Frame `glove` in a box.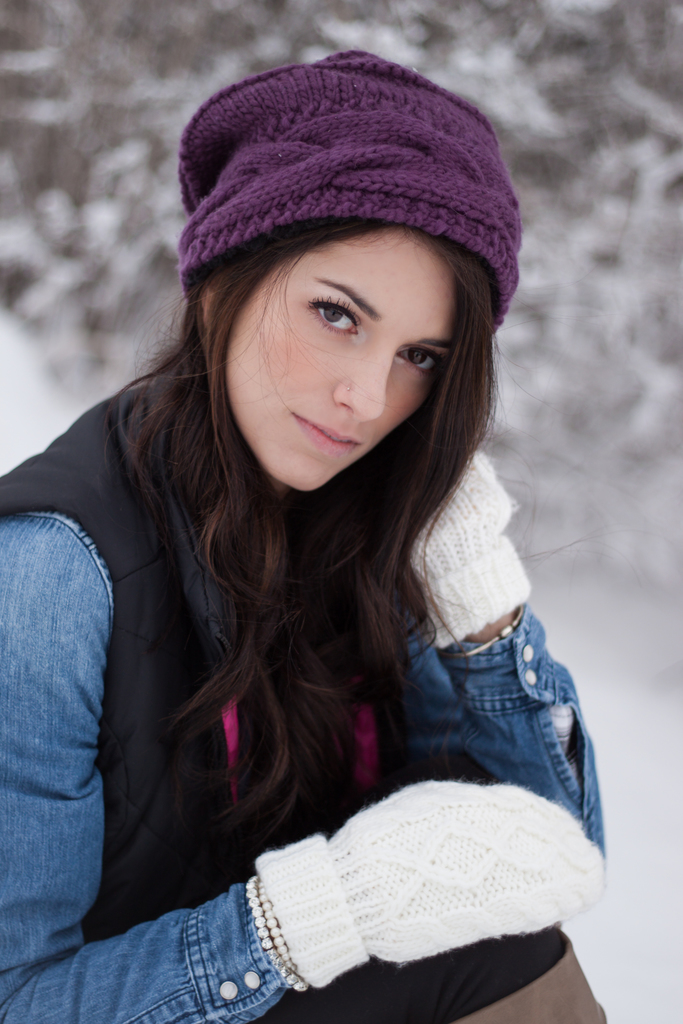
bbox=(404, 449, 532, 655).
